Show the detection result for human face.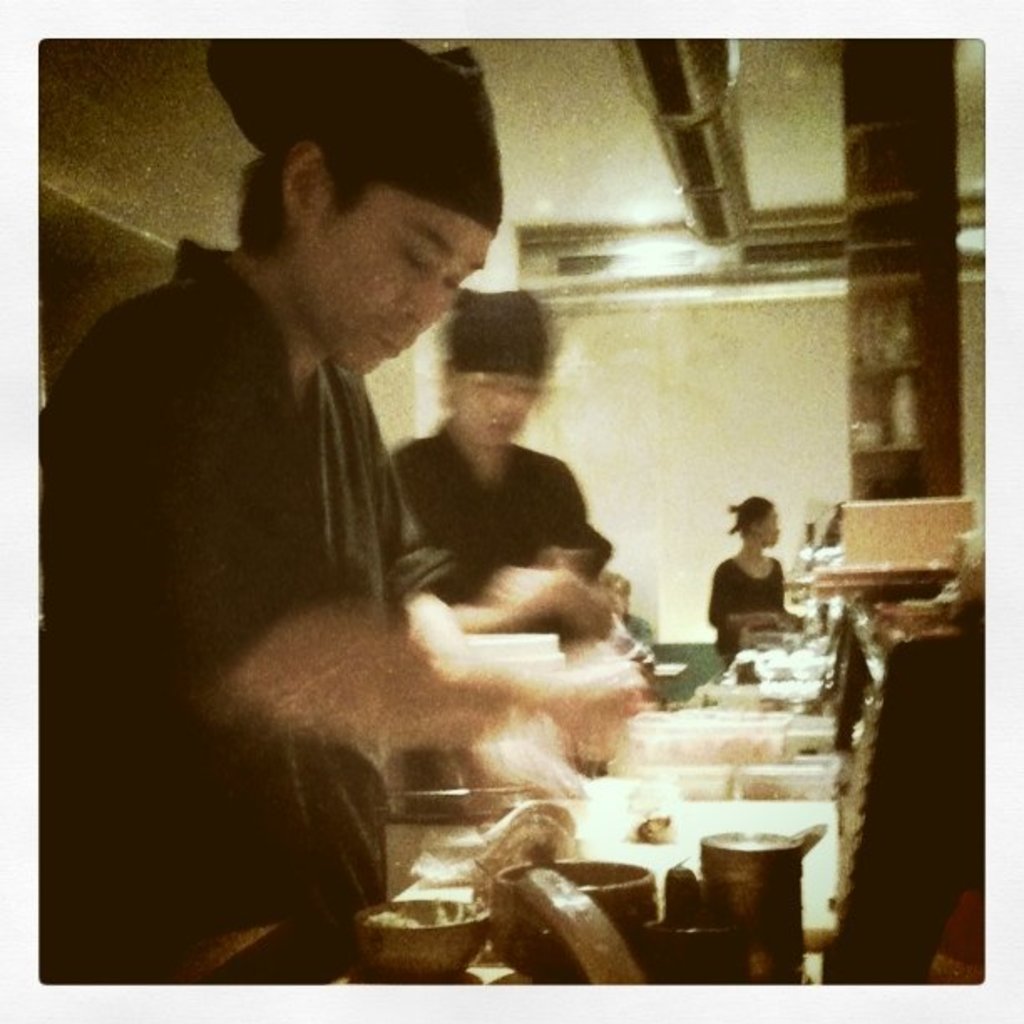
detection(301, 221, 475, 366).
